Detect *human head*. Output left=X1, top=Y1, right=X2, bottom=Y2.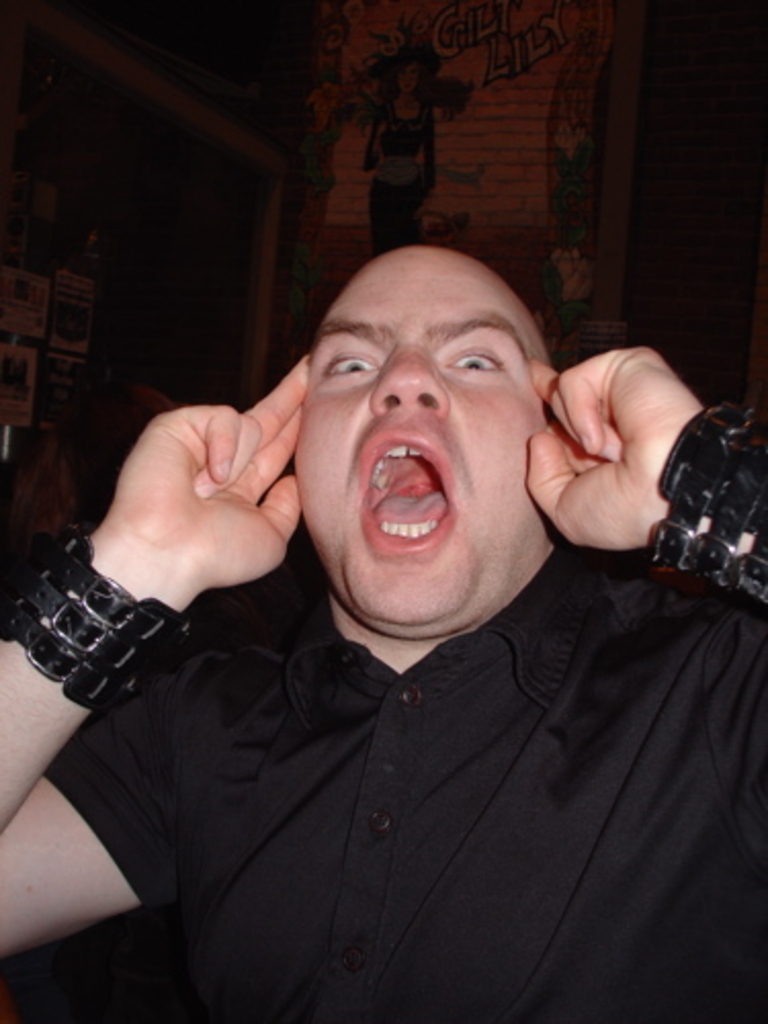
left=303, top=246, right=569, bottom=662.
